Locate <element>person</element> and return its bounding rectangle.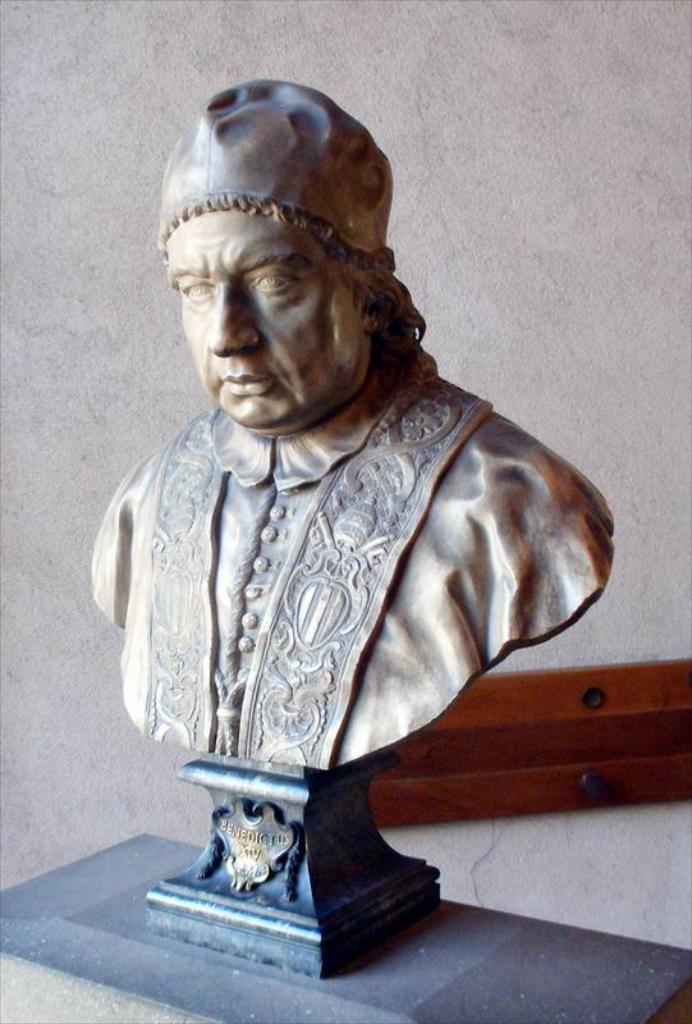
BBox(92, 79, 613, 772).
